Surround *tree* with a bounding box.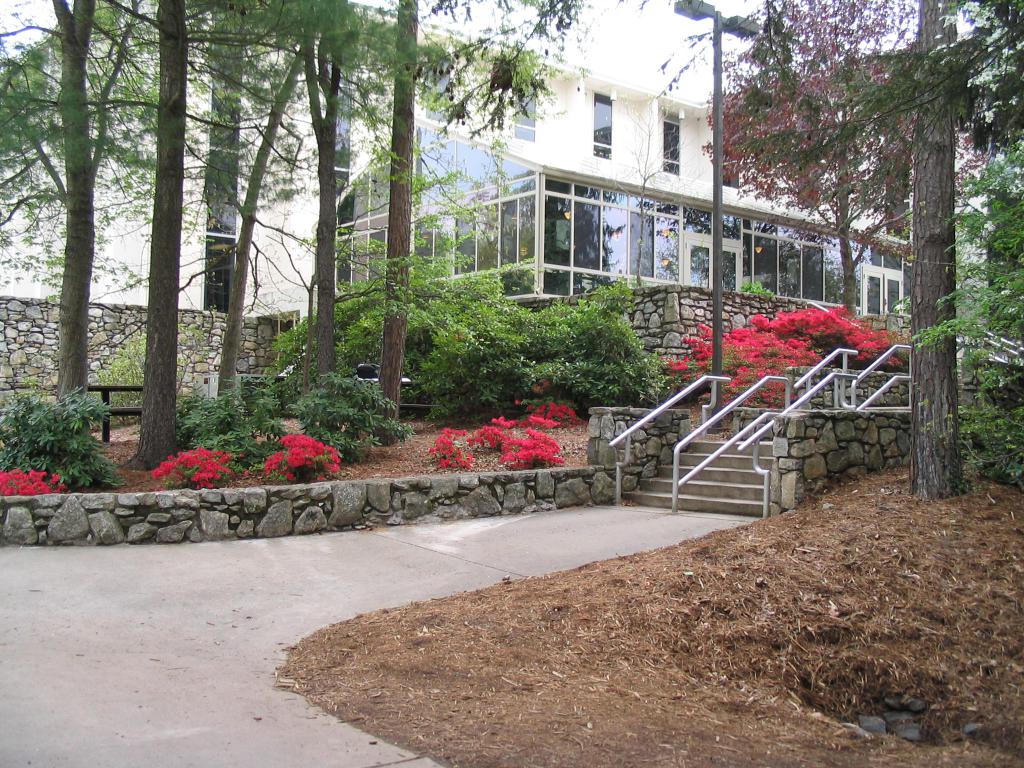
crop(694, 0, 996, 312).
